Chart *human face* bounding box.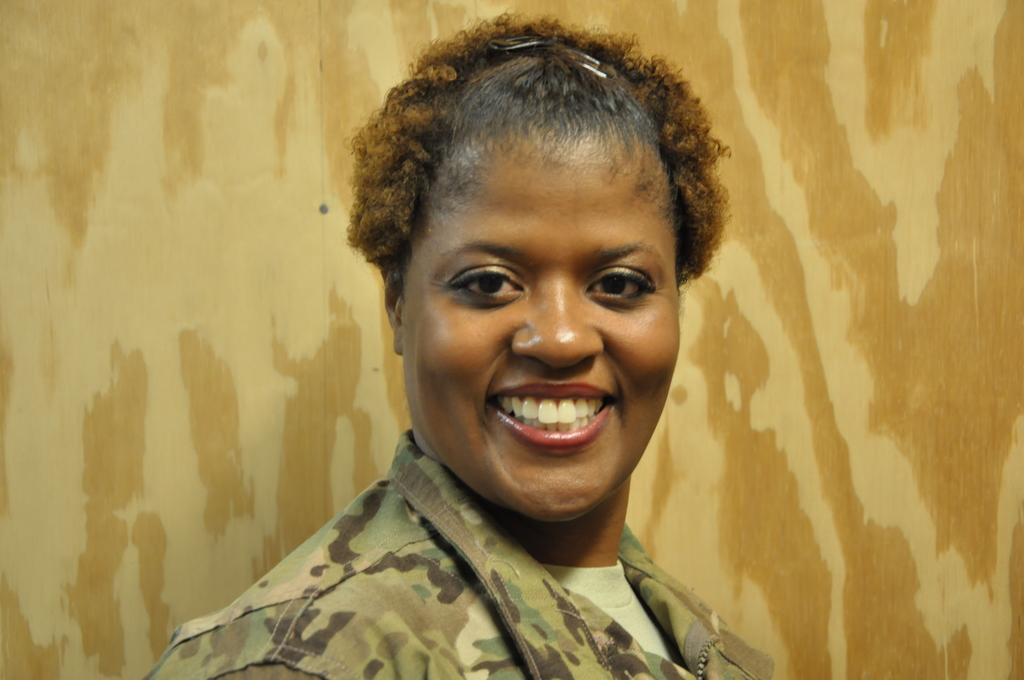
Charted: (x1=404, y1=130, x2=679, y2=524).
